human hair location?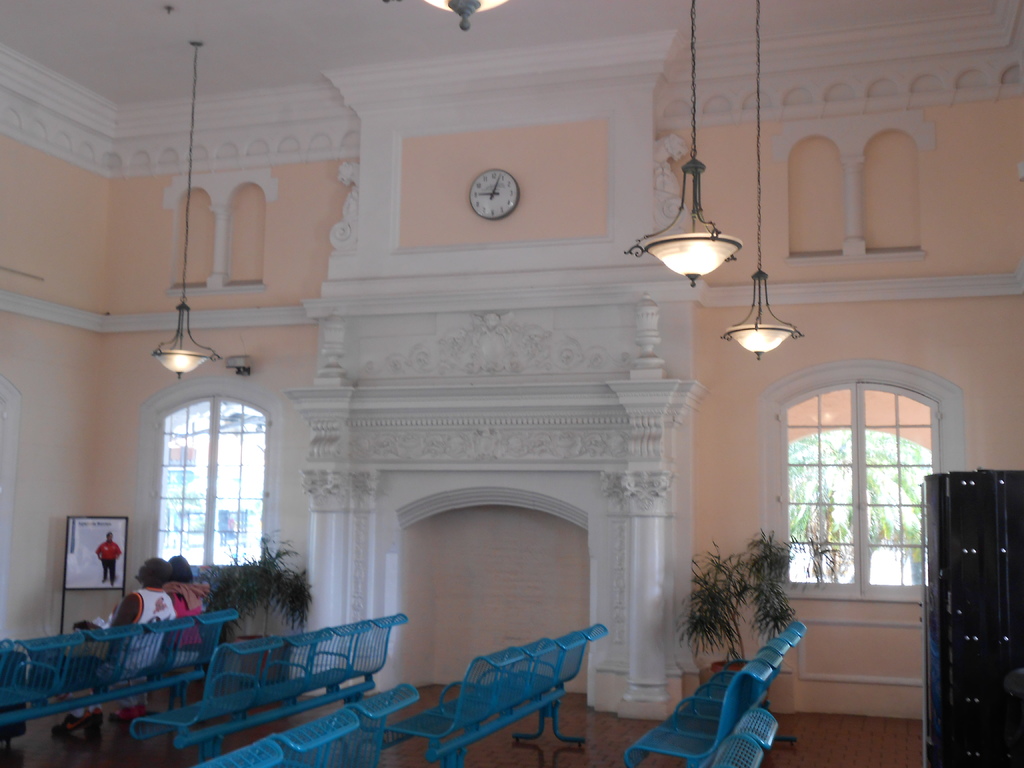
135/559/172/590
